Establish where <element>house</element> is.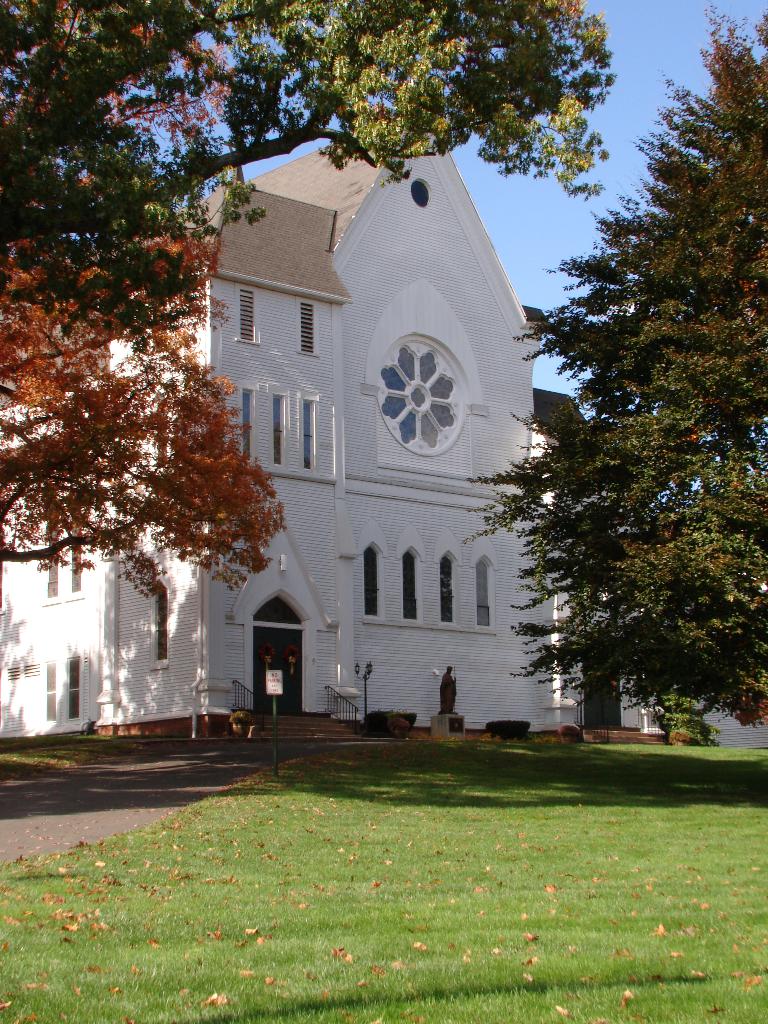
Established at {"x1": 612, "y1": 595, "x2": 767, "y2": 757}.
